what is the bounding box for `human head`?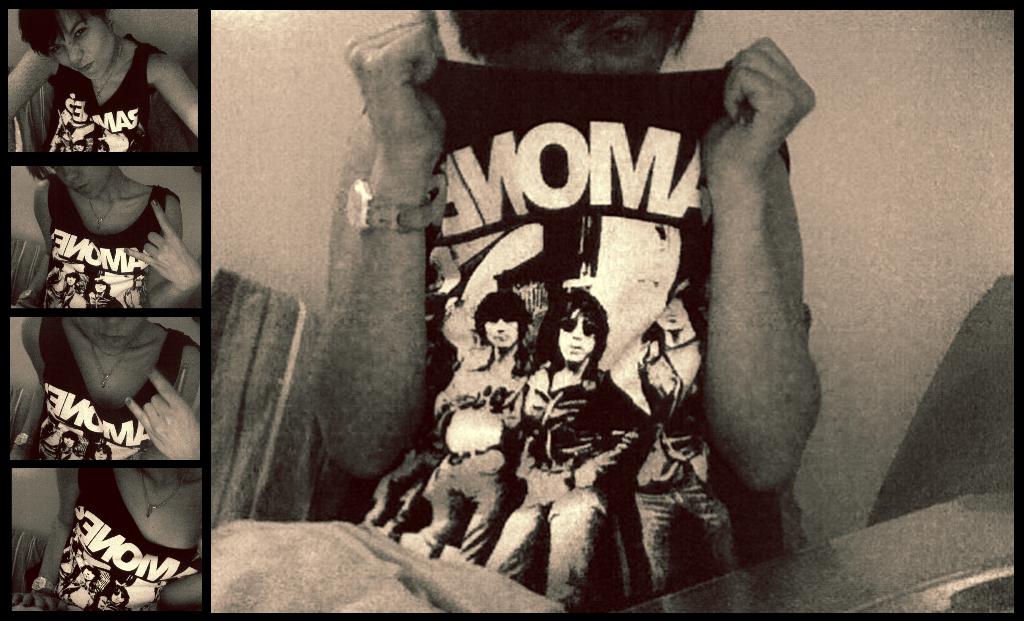
x1=76 y1=142 x2=85 y2=154.
